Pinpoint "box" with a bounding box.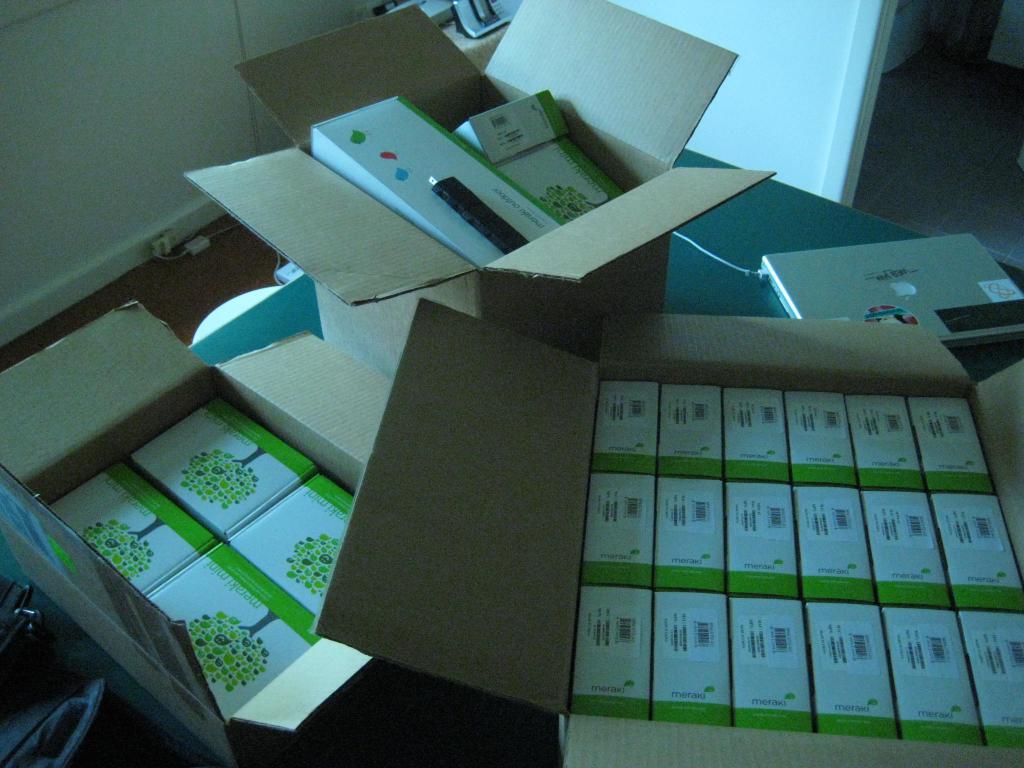
<box>958,611,1023,748</box>.
